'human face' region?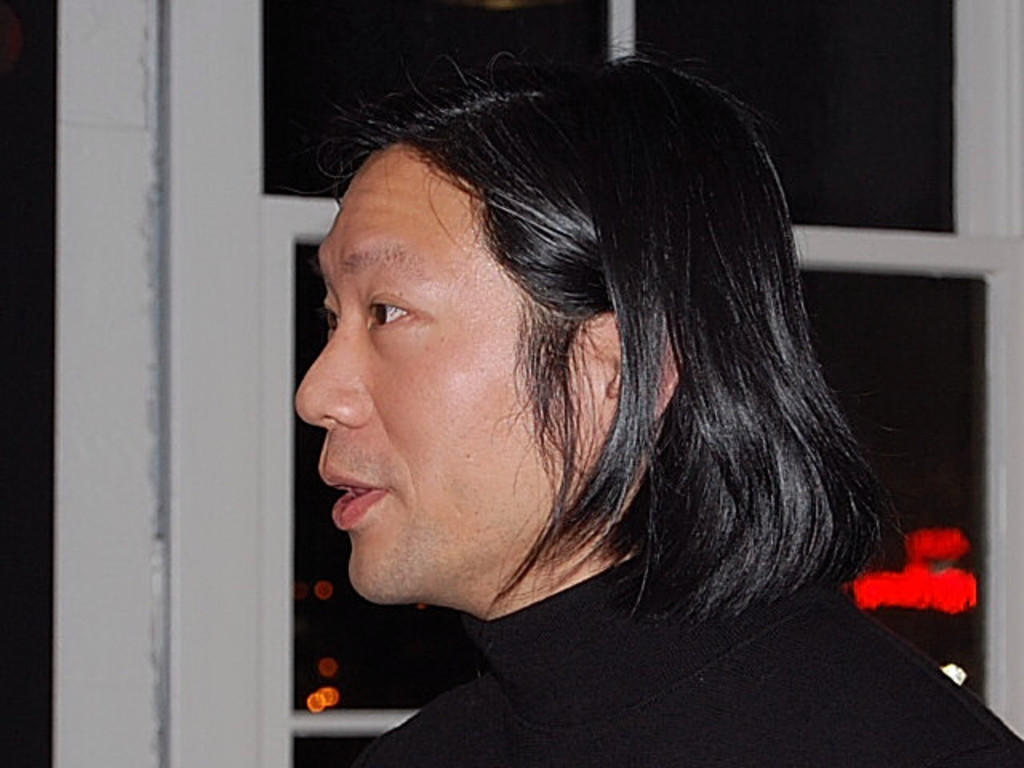
[304, 136, 656, 605]
